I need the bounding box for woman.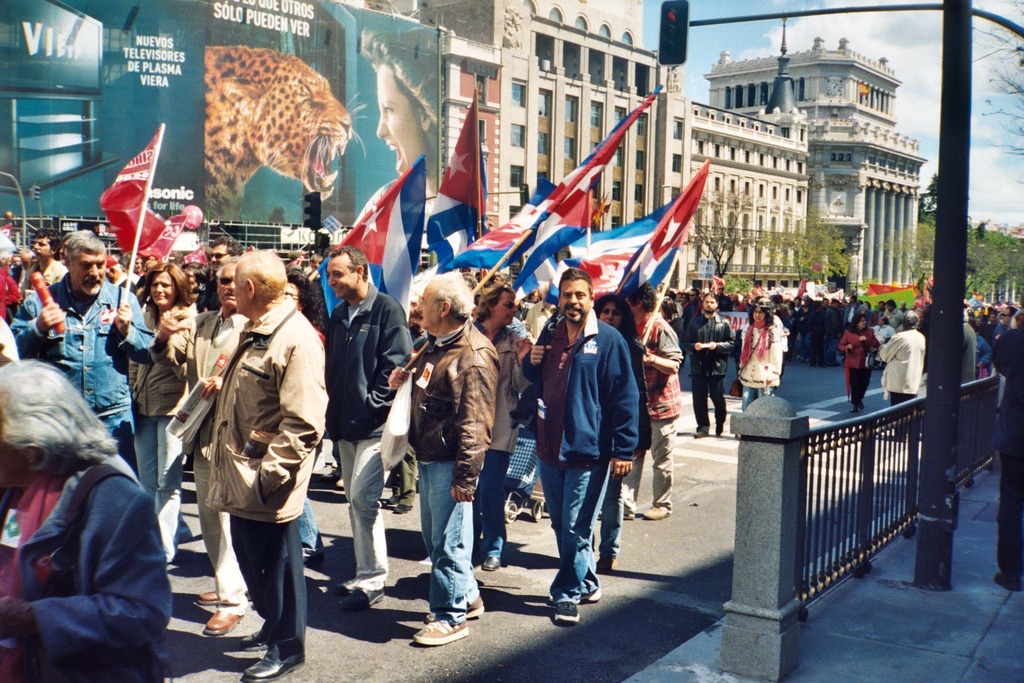
Here it is: region(105, 254, 197, 568).
